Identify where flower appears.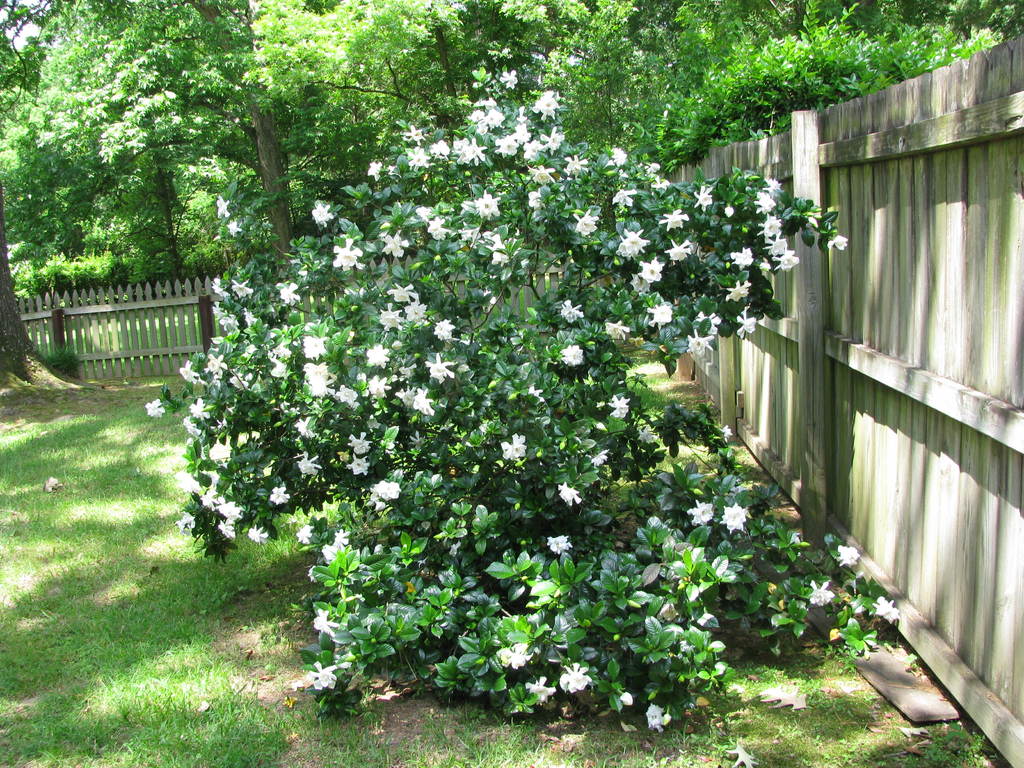
Appears at 726 744 765 767.
